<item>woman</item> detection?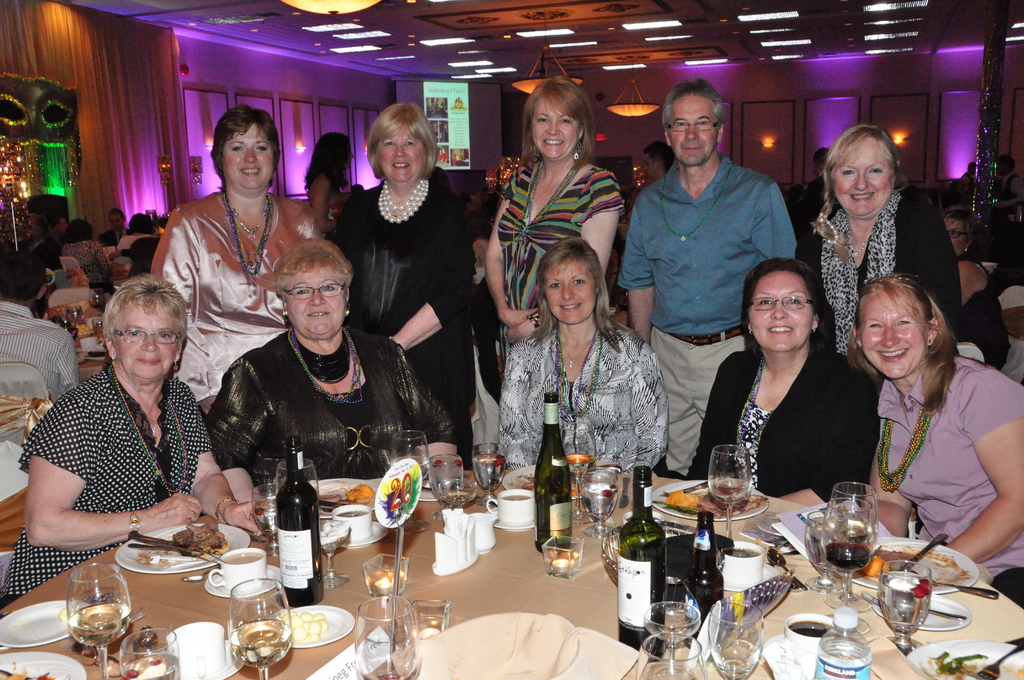
[left=495, top=252, right=675, bottom=508]
